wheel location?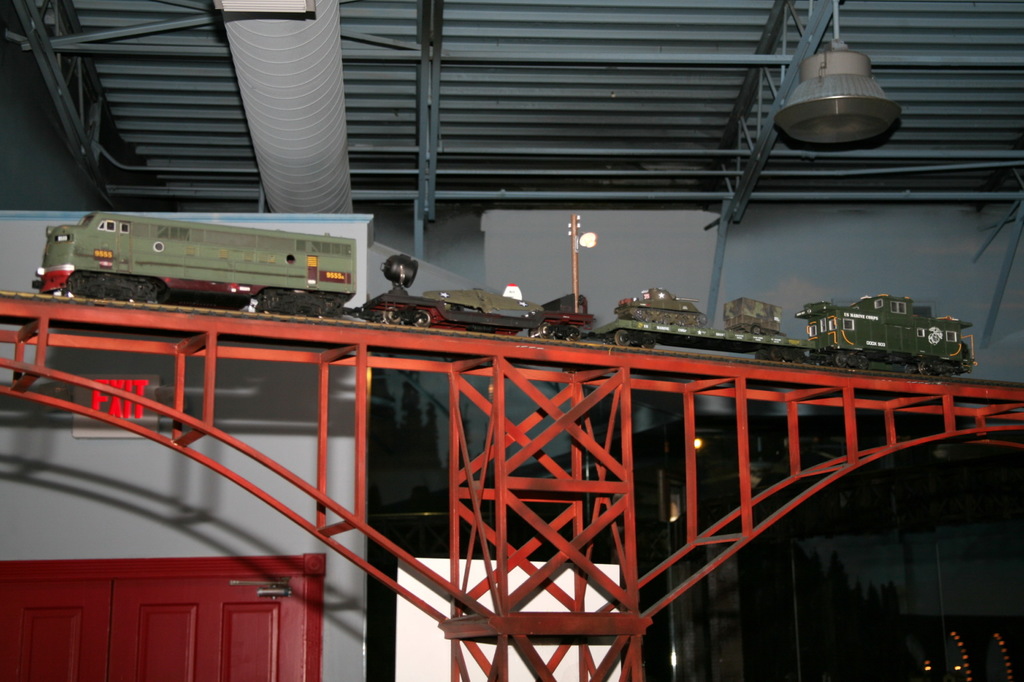
113/273/136/297
